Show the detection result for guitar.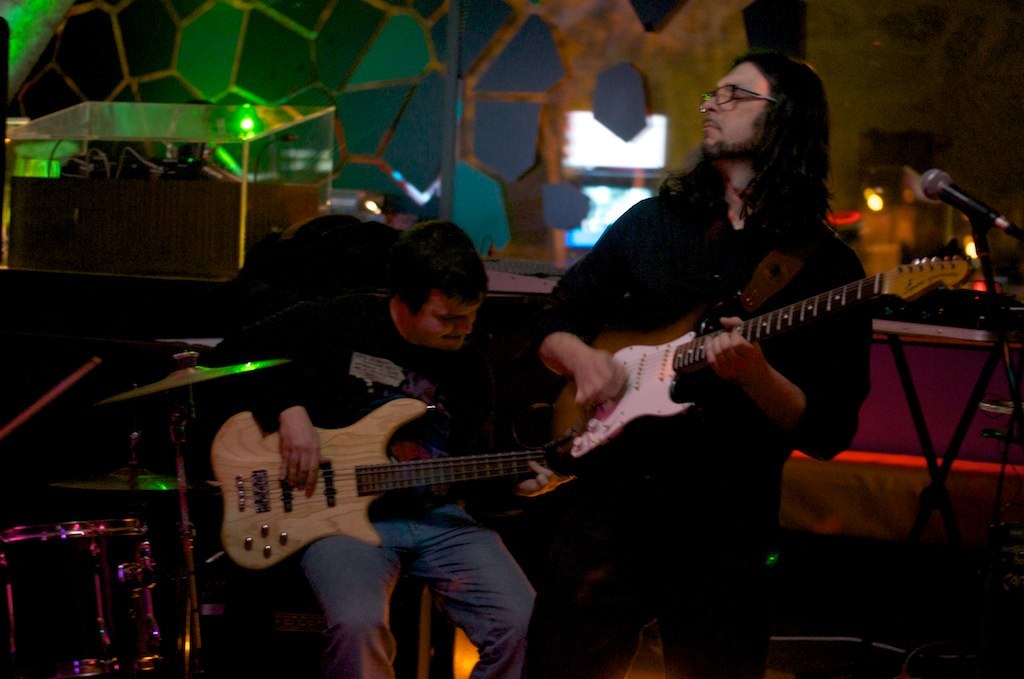
left=167, top=379, right=655, bottom=595.
